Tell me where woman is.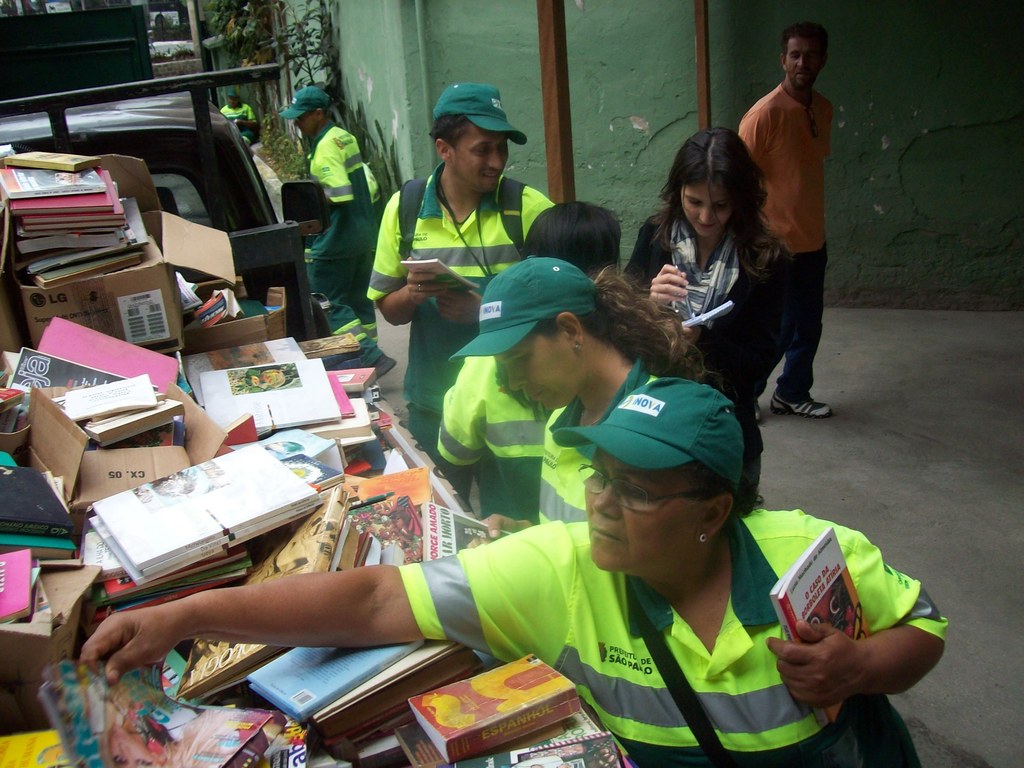
woman is at (left=453, top=253, right=721, bottom=550).
